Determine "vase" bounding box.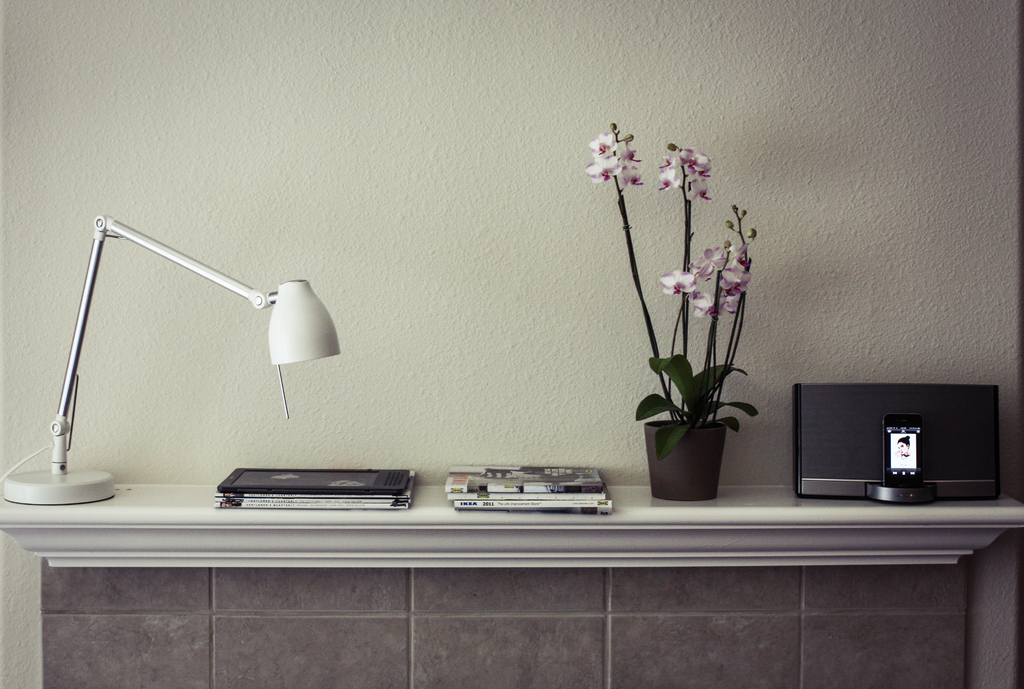
Determined: locate(647, 418, 726, 504).
